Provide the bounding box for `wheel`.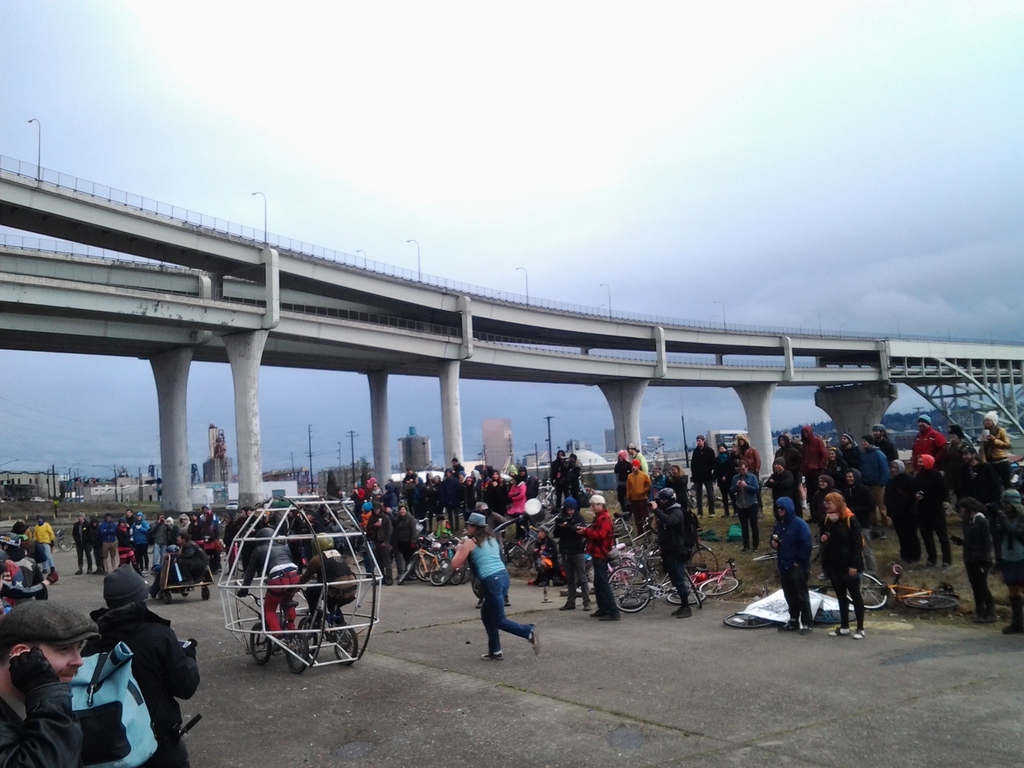
298/616/320/651.
